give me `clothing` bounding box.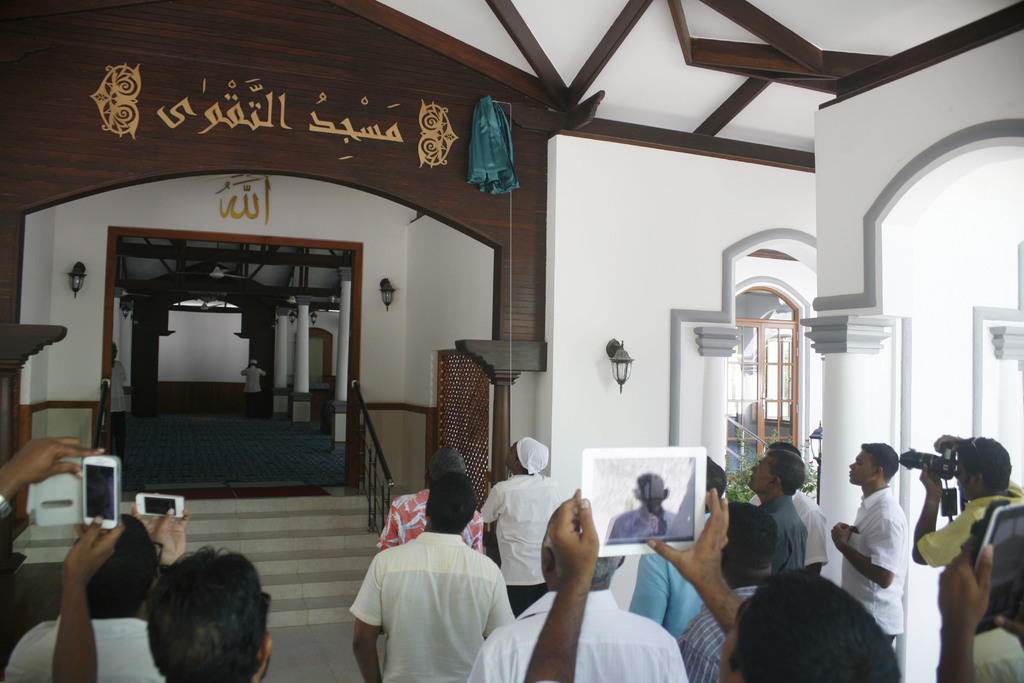
x1=366, y1=486, x2=482, y2=561.
